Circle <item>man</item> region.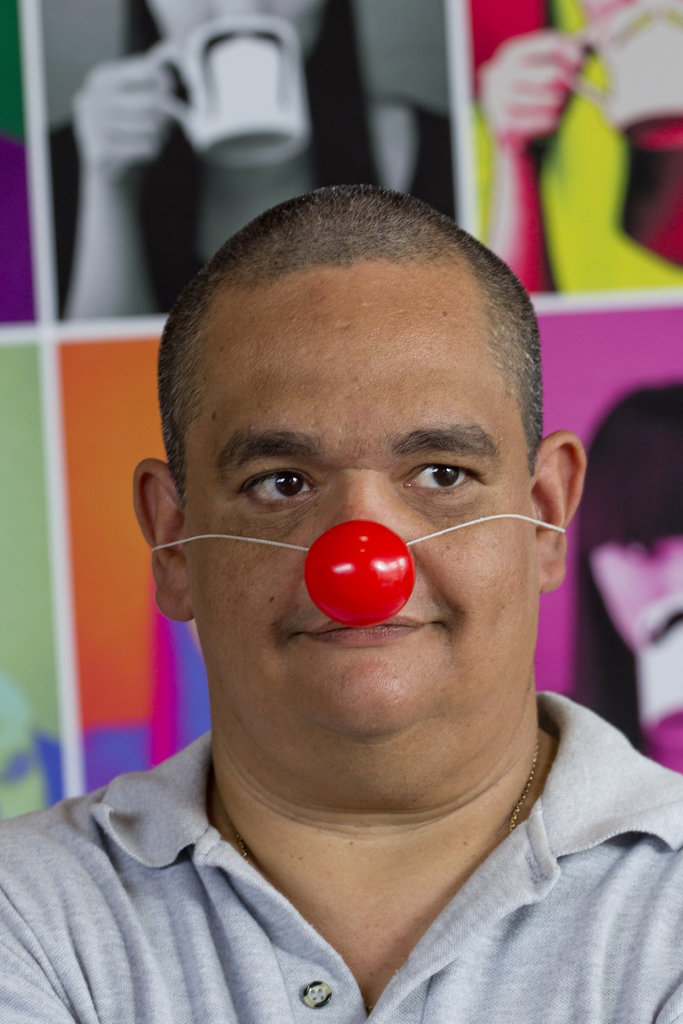
Region: (59,164,682,996).
